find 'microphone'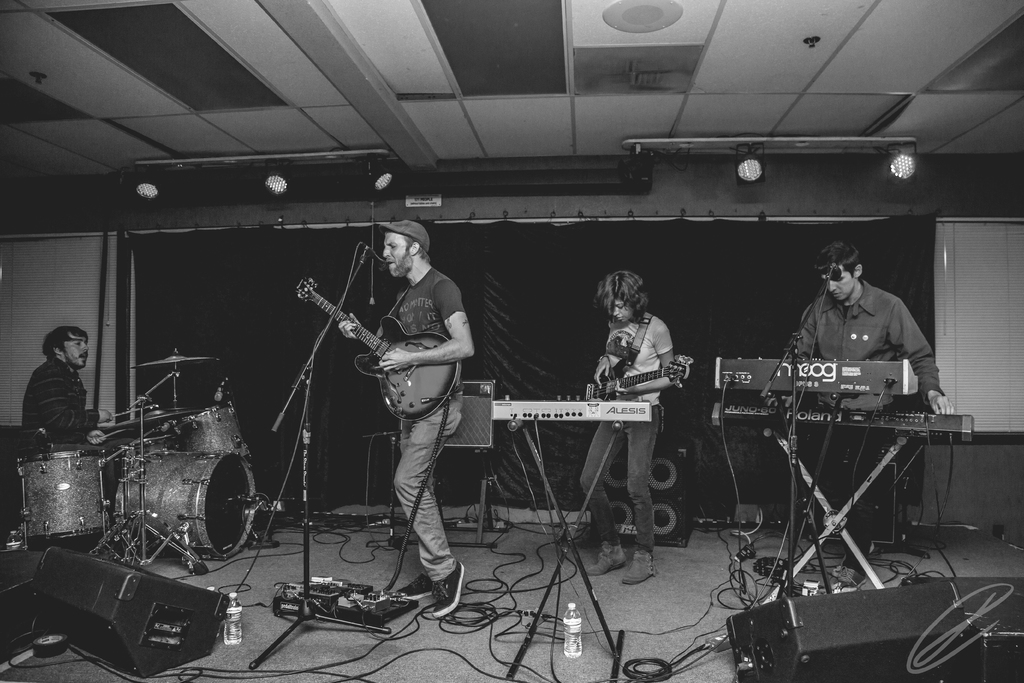
[left=820, top=258, right=842, bottom=294]
